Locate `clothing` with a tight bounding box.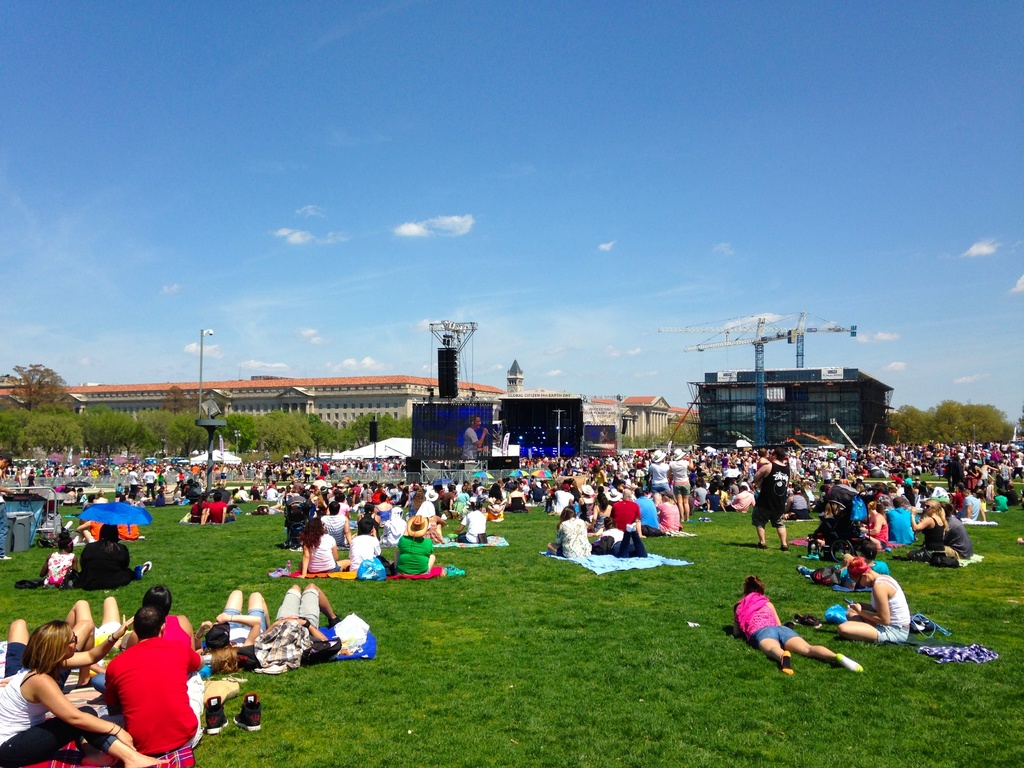
552, 516, 591, 560.
